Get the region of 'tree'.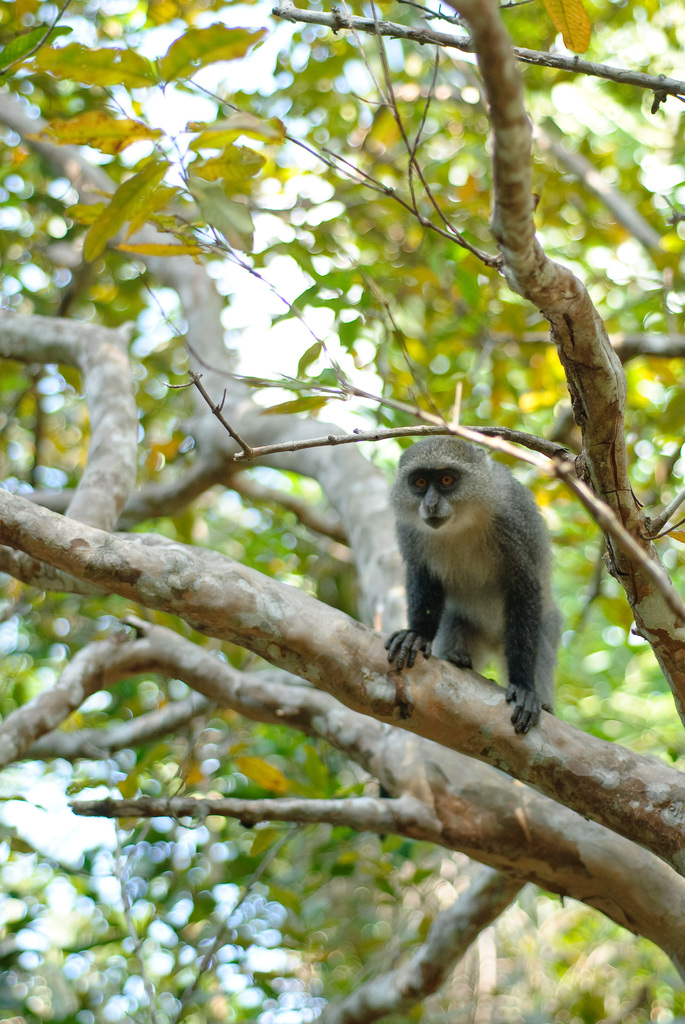
0,37,684,922.
